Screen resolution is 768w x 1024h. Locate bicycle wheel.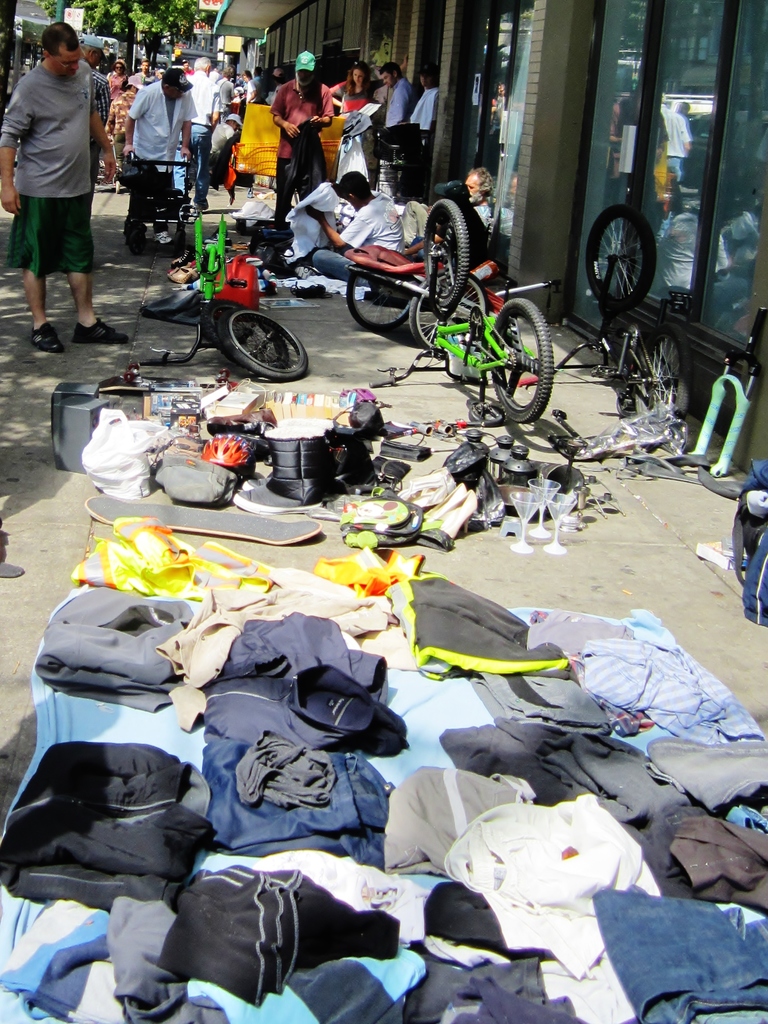
(left=627, top=317, right=686, bottom=433).
